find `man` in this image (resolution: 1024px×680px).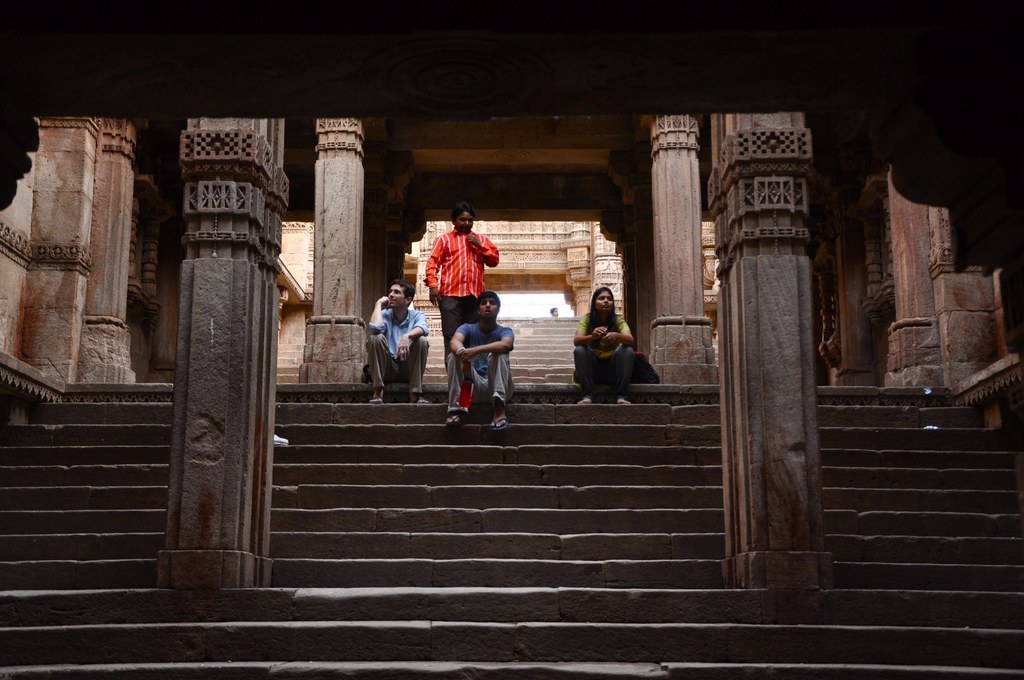
{"left": 357, "top": 283, "right": 439, "bottom": 405}.
